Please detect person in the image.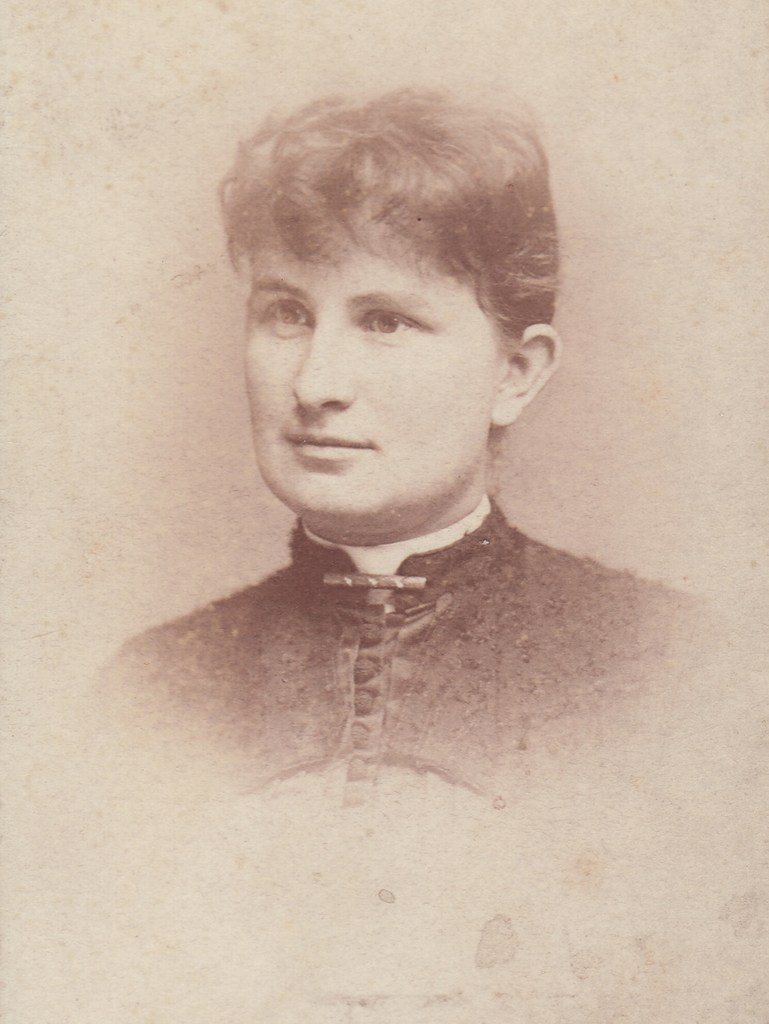
box(60, 96, 722, 978).
